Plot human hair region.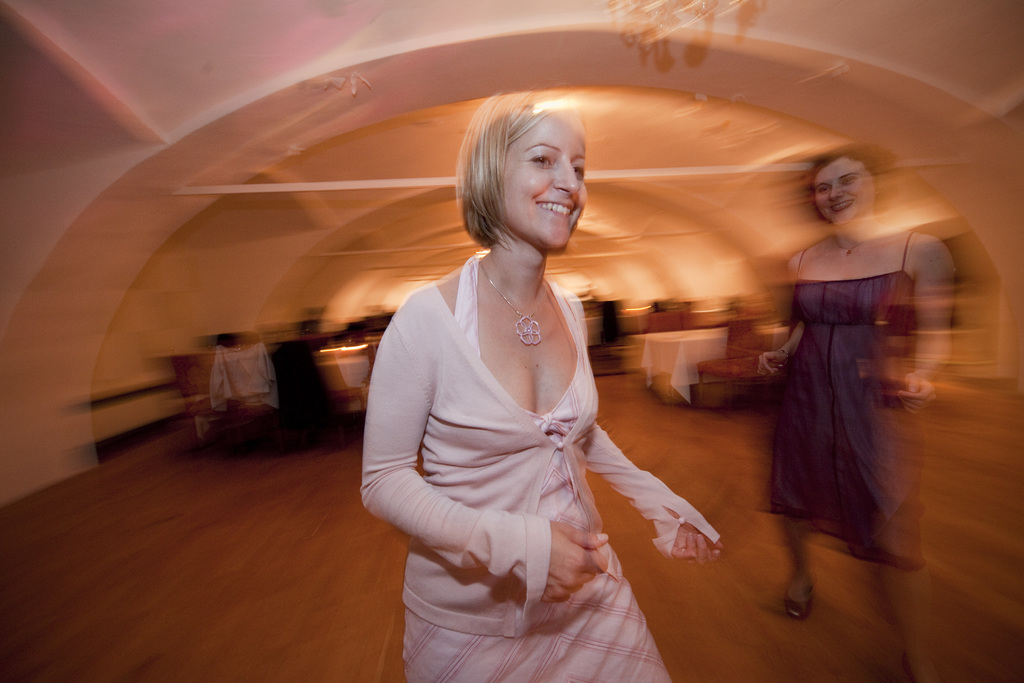
Plotted at (798, 140, 898, 227).
